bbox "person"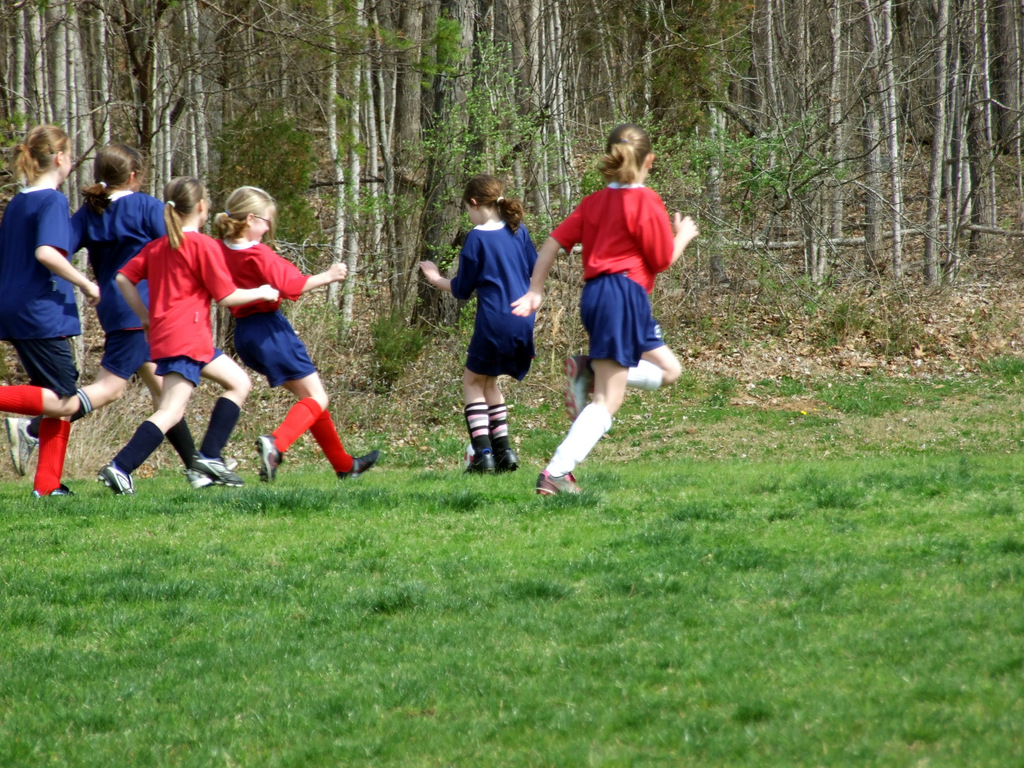
Rect(111, 173, 282, 498)
